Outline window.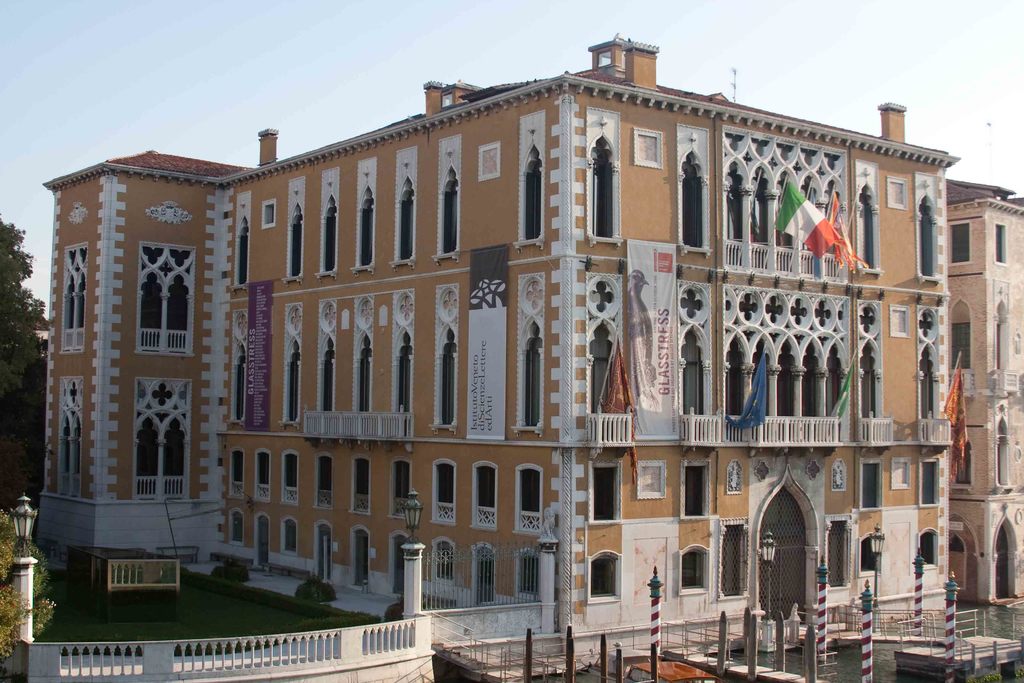
Outline: bbox(673, 147, 703, 252).
